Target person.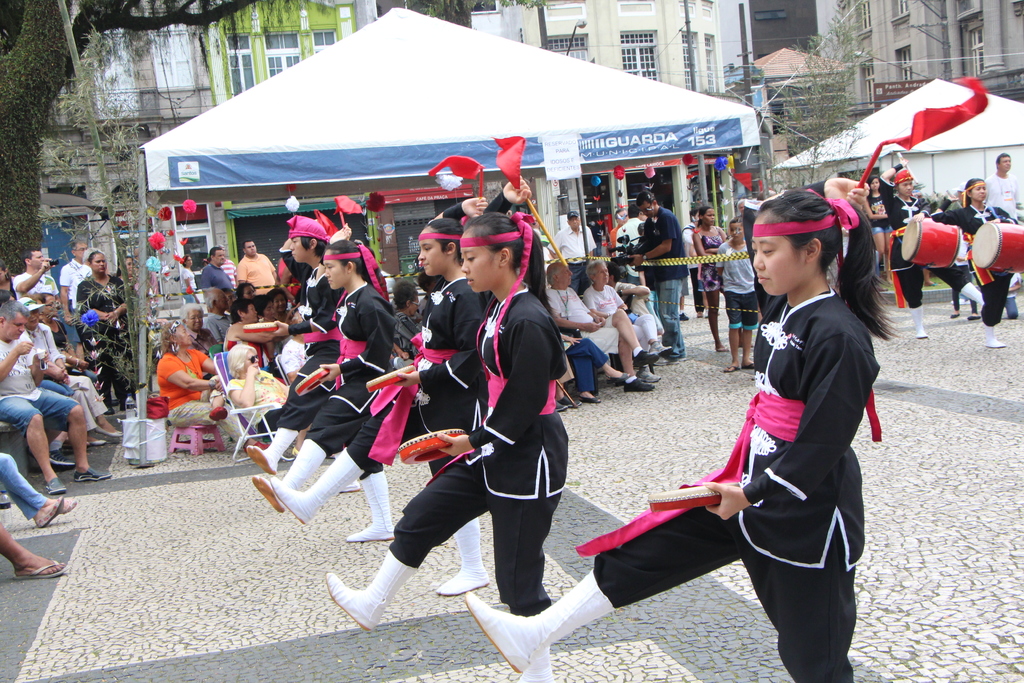
Target region: bbox(918, 168, 1023, 349).
